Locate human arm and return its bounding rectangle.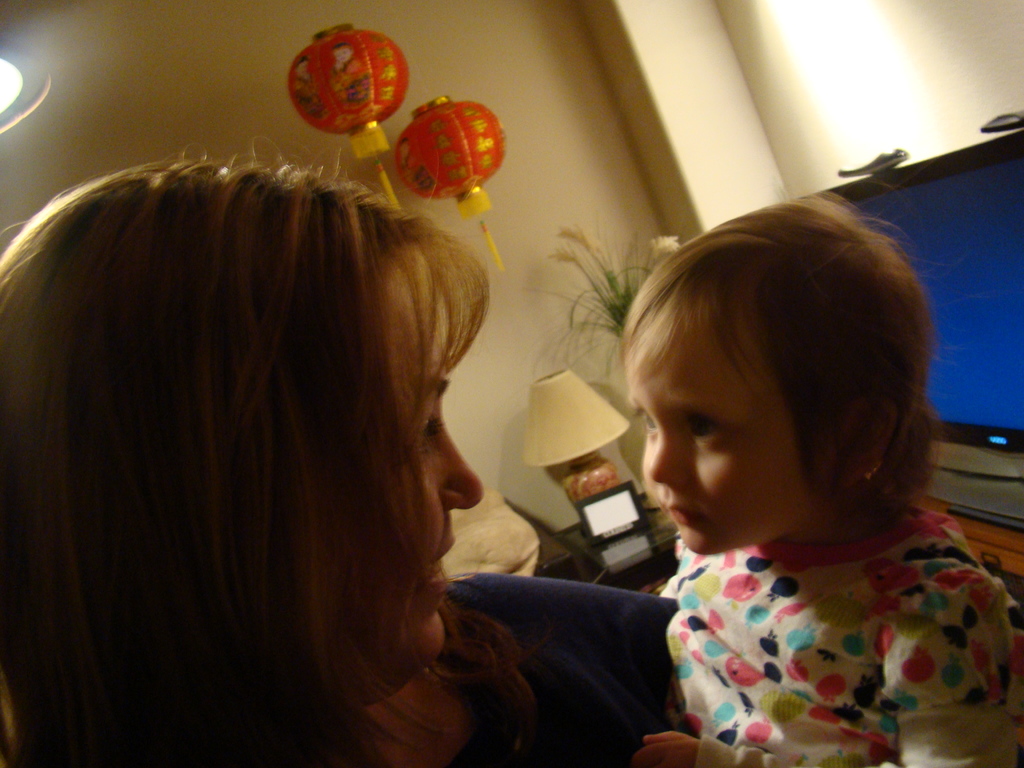
crop(491, 561, 704, 767).
